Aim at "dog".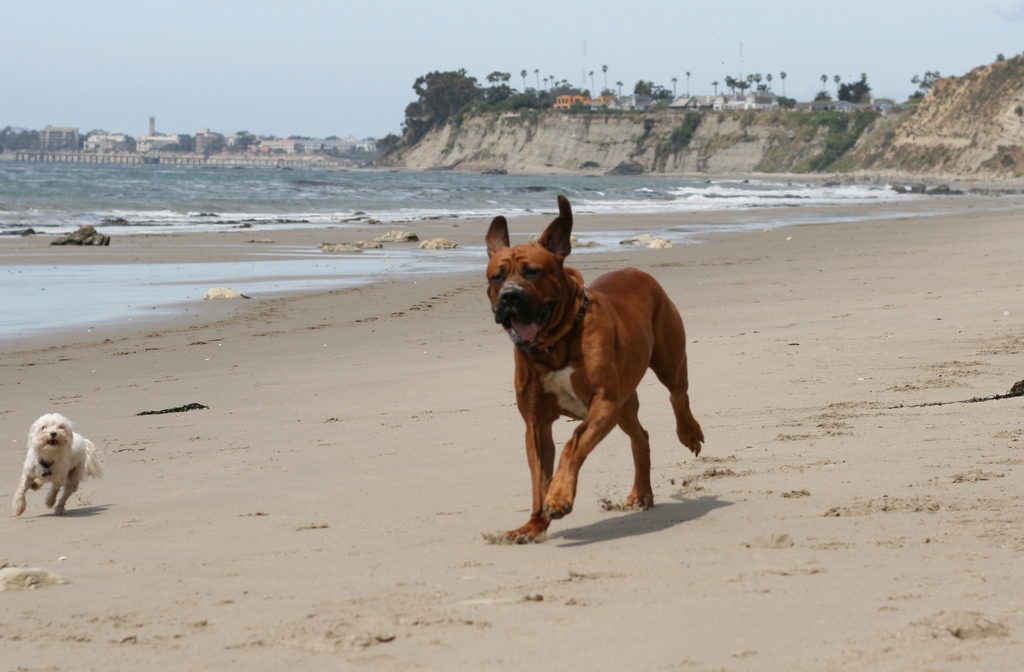
Aimed at bbox=[5, 413, 105, 517].
